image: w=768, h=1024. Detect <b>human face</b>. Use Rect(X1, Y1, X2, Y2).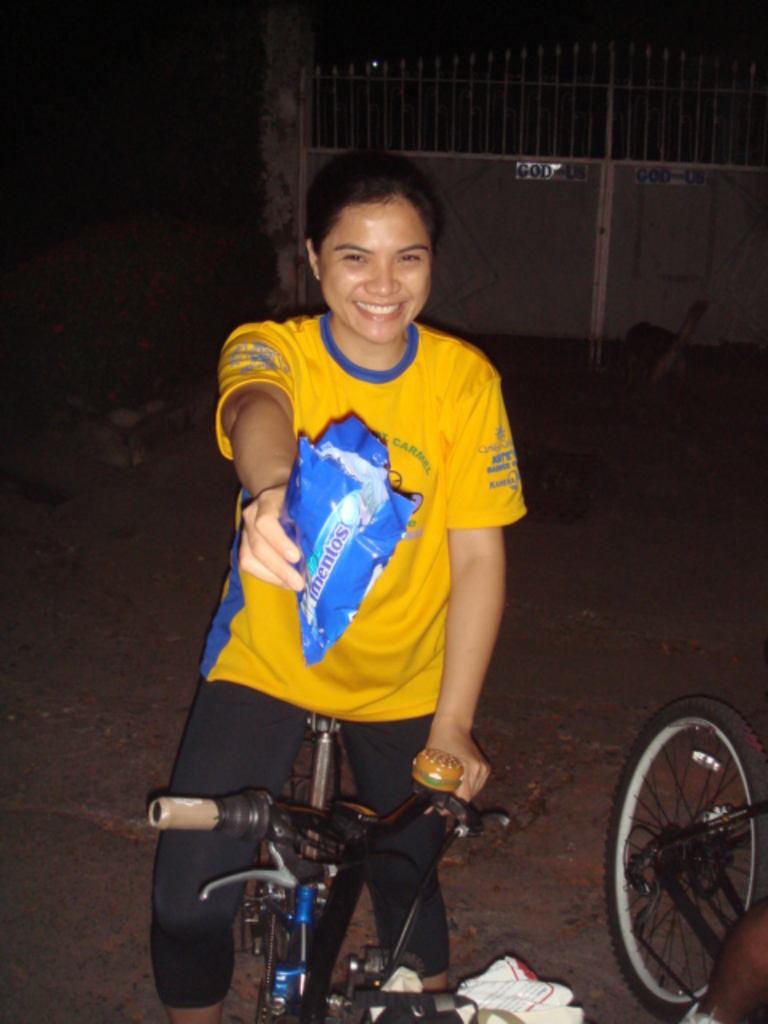
Rect(315, 195, 434, 342).
